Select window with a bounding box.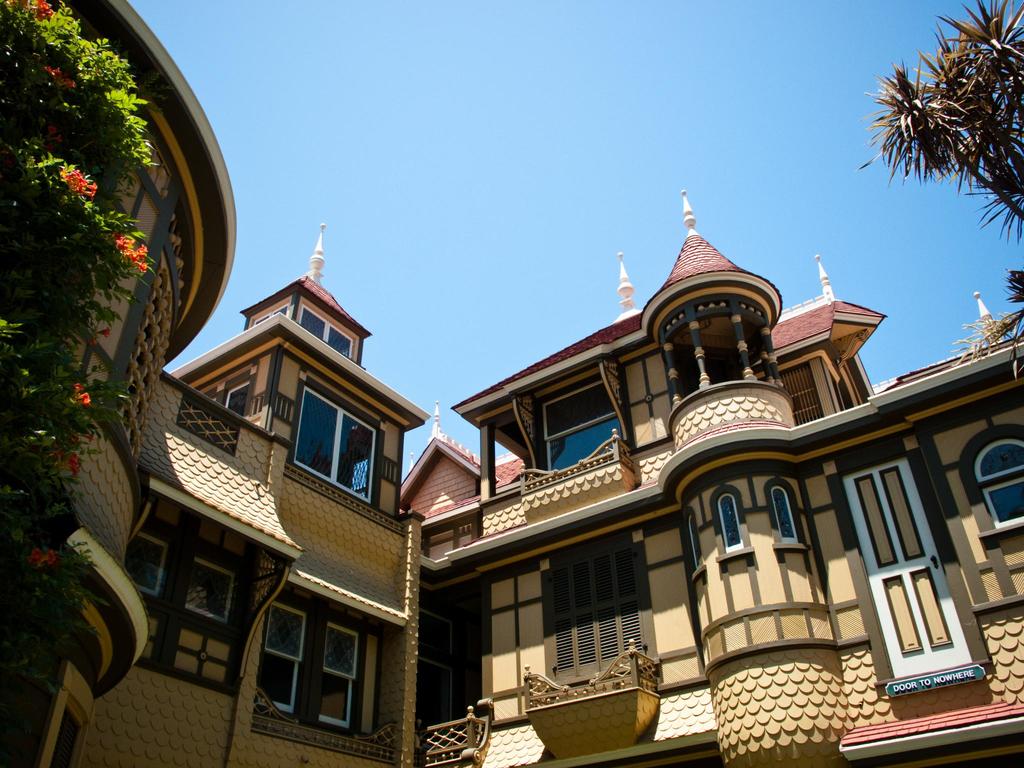
259, 596, 310, 719.
